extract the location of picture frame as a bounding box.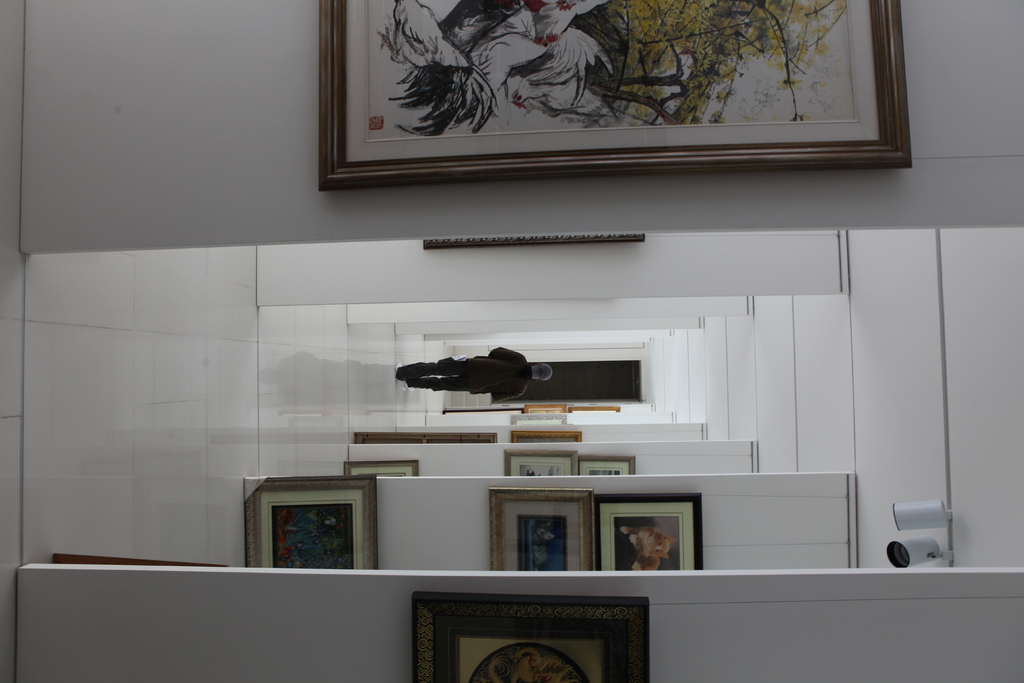
[413, 592, 649, 682].
